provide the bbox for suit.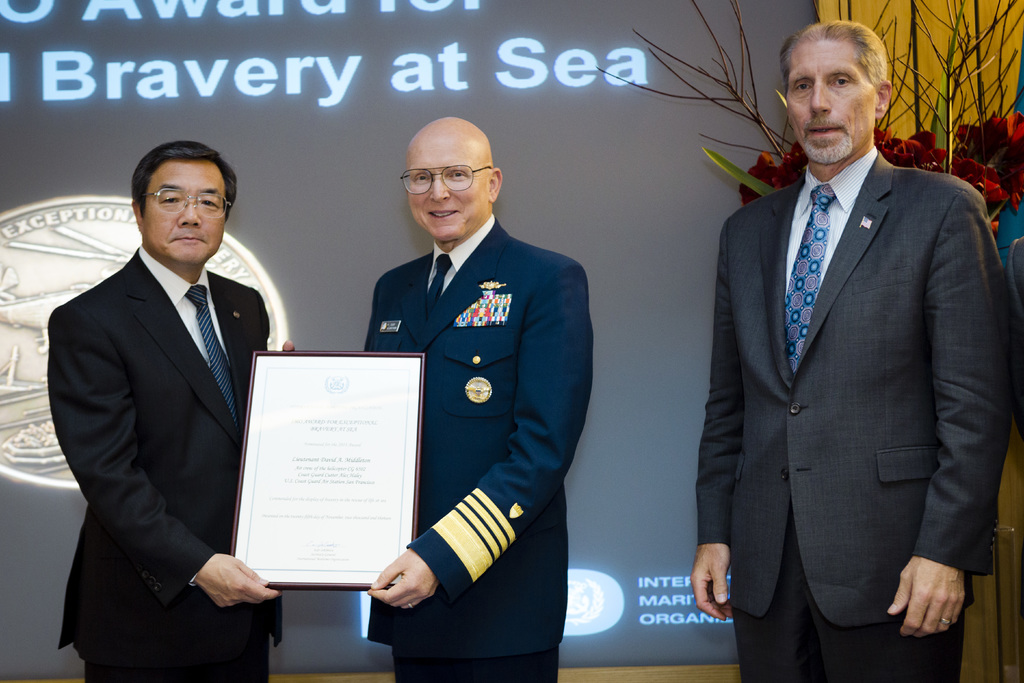
(365,210,595,680).
